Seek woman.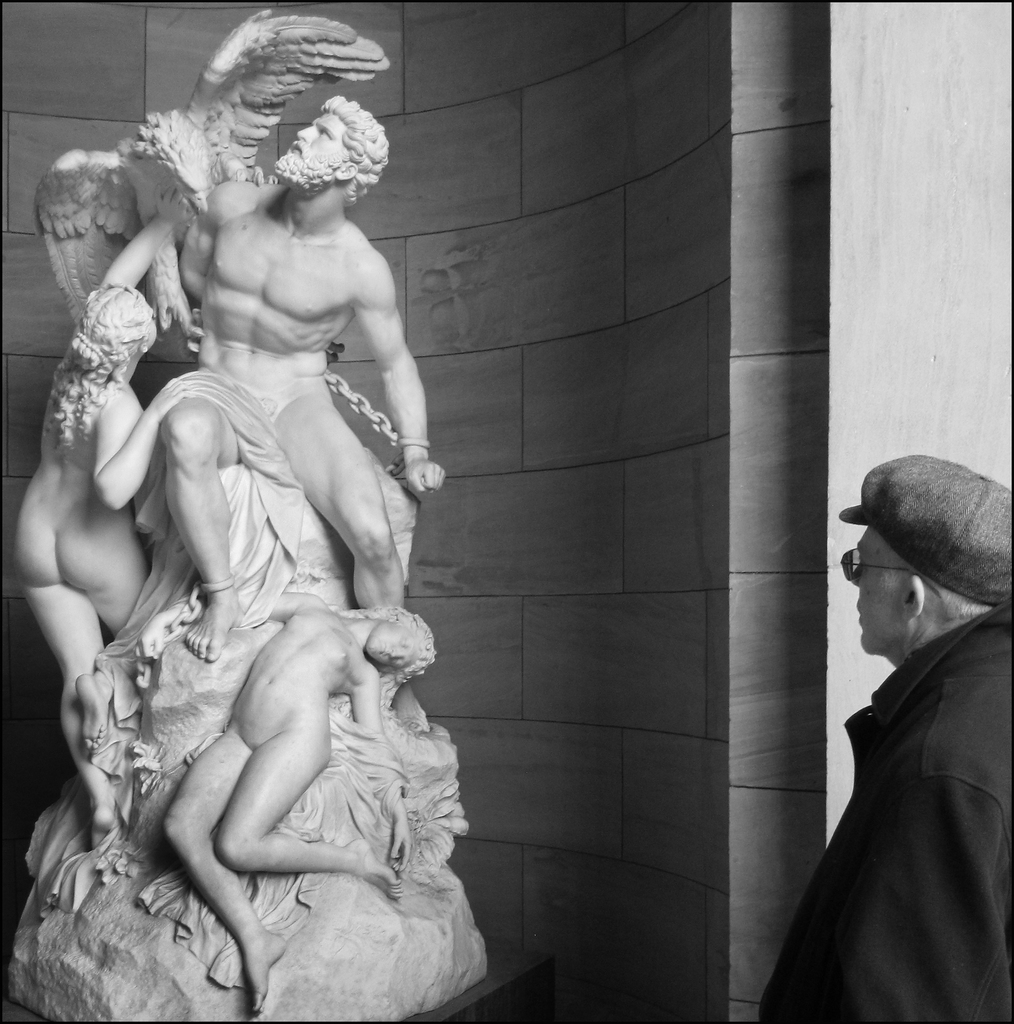
select_region(133, 589, 436, 1012).
